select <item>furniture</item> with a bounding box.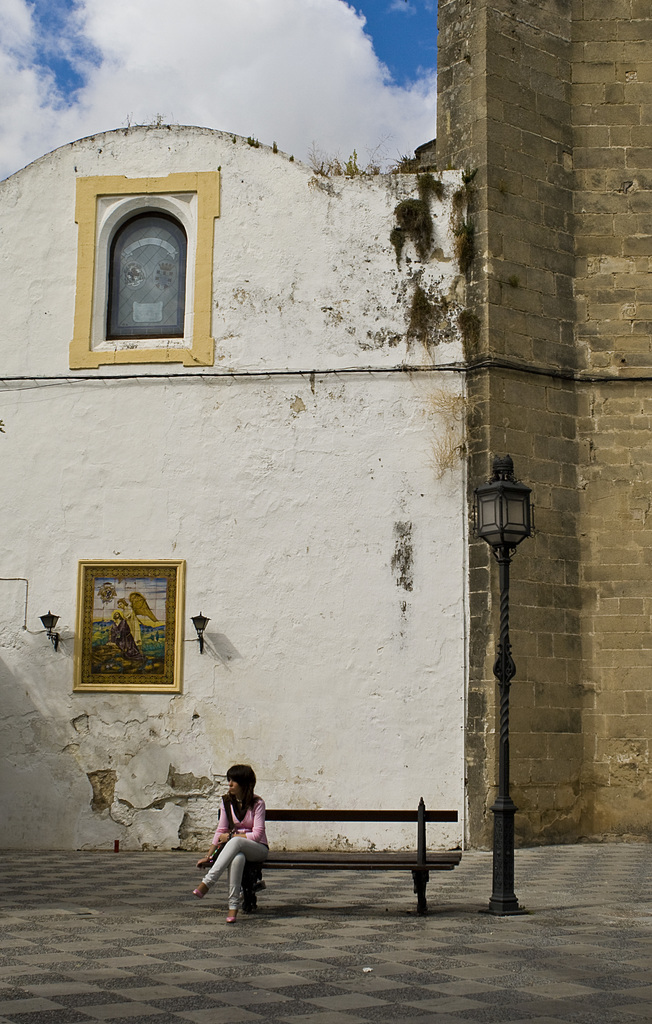
detection(216, 805, 457, 912).
